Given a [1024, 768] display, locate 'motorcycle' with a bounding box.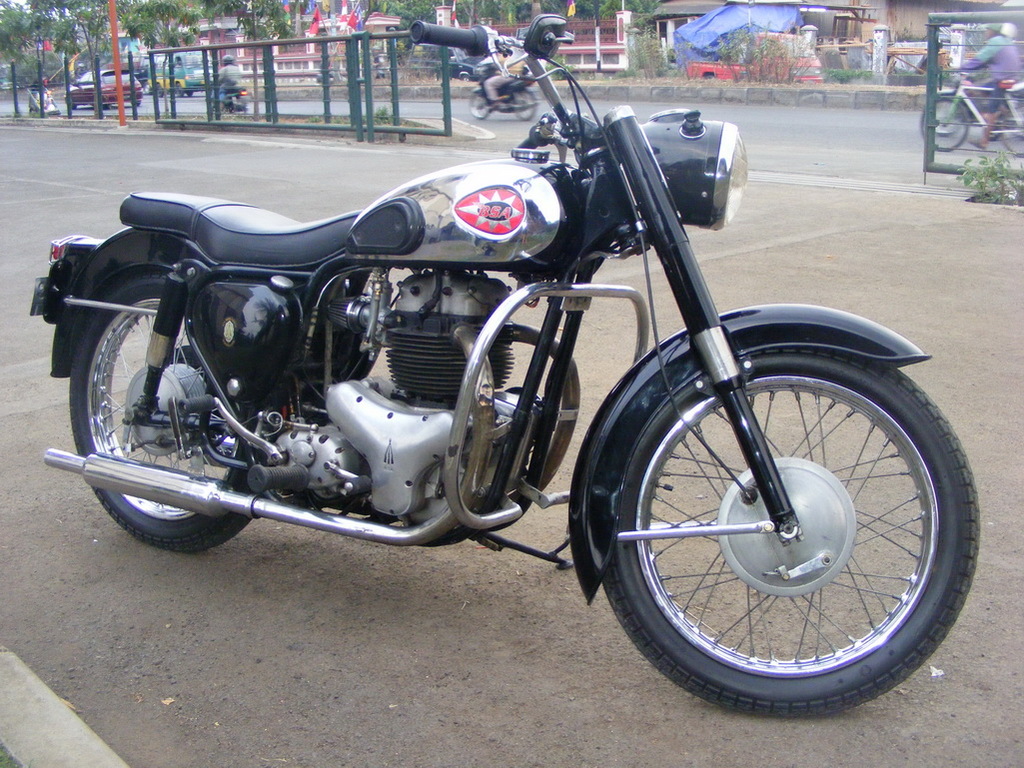
Located: crop(223, 81, 249, 109).
